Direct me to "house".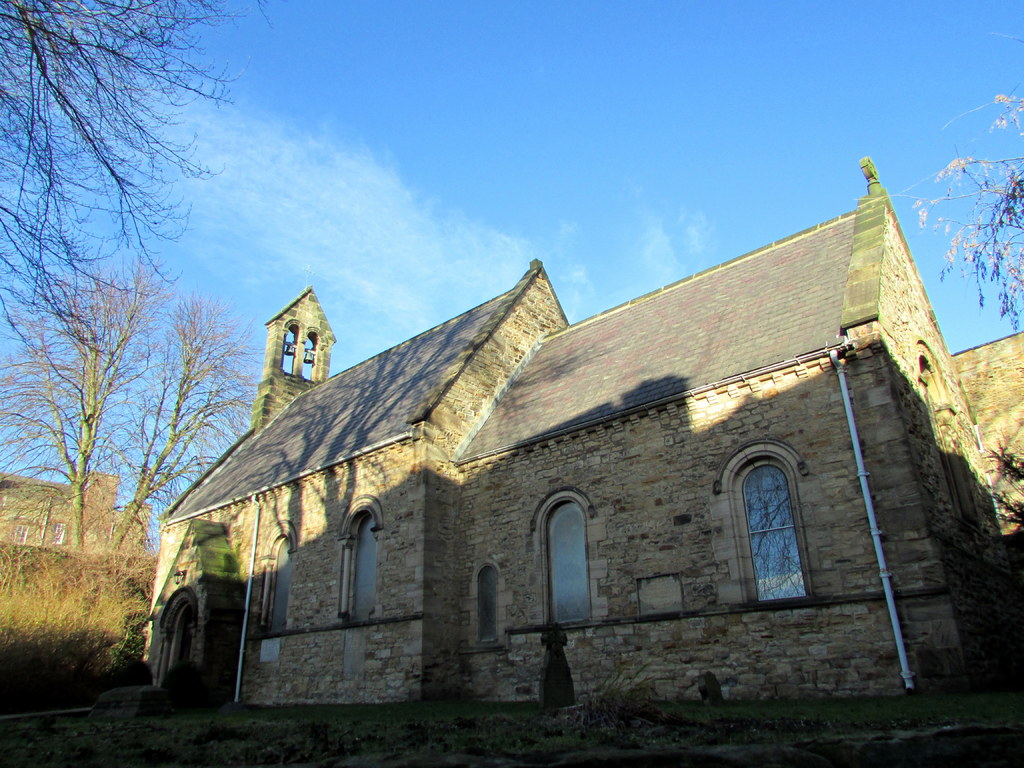
Direction: <region>922, 330, 1023, 592</region>.
